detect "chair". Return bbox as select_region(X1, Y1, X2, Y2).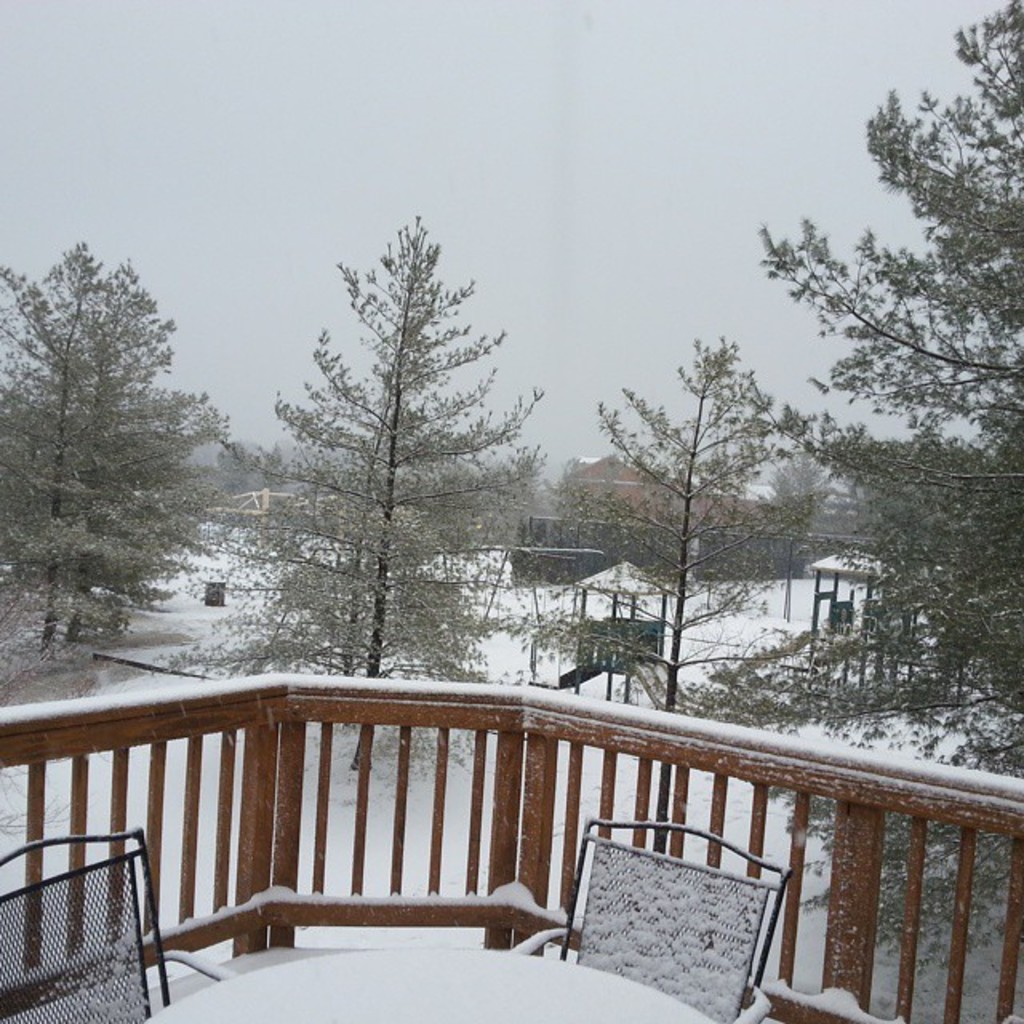
select_region(560, 819, 786, 1008).
